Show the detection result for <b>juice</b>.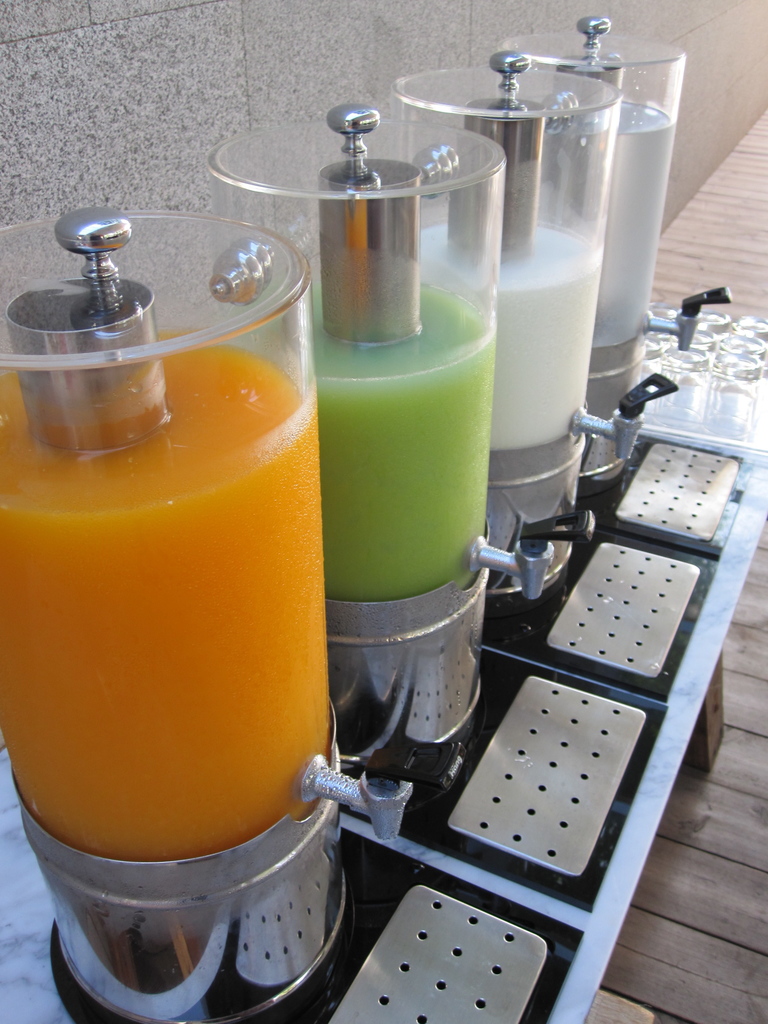
select_region(601, 104, 675, 346).
